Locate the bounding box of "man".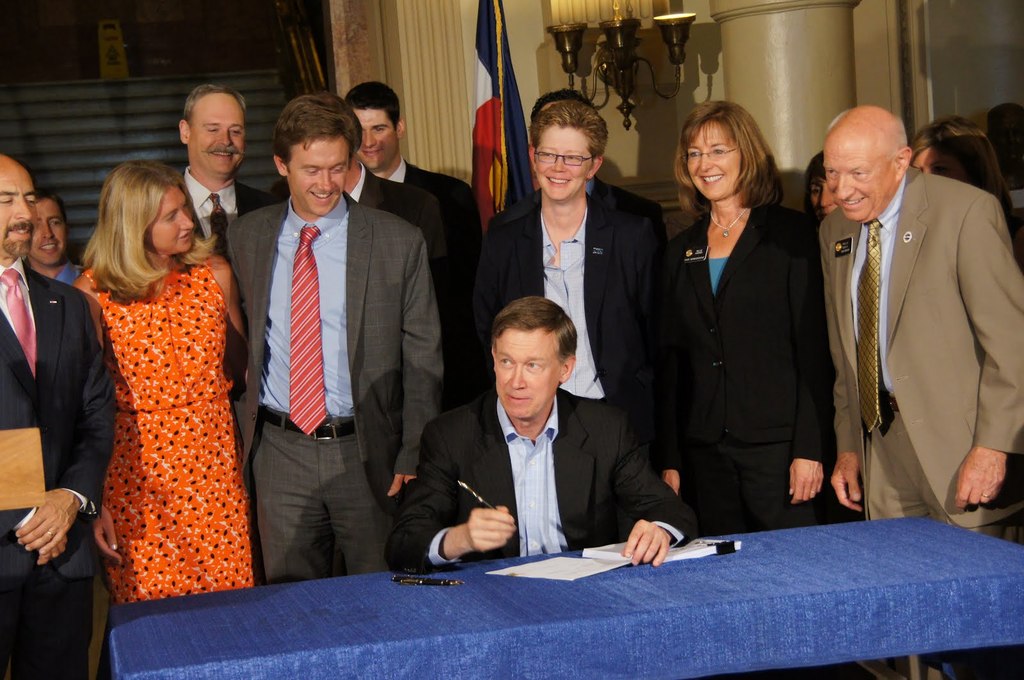
Bounding box: bbox=[19, 180, 88, 290].
